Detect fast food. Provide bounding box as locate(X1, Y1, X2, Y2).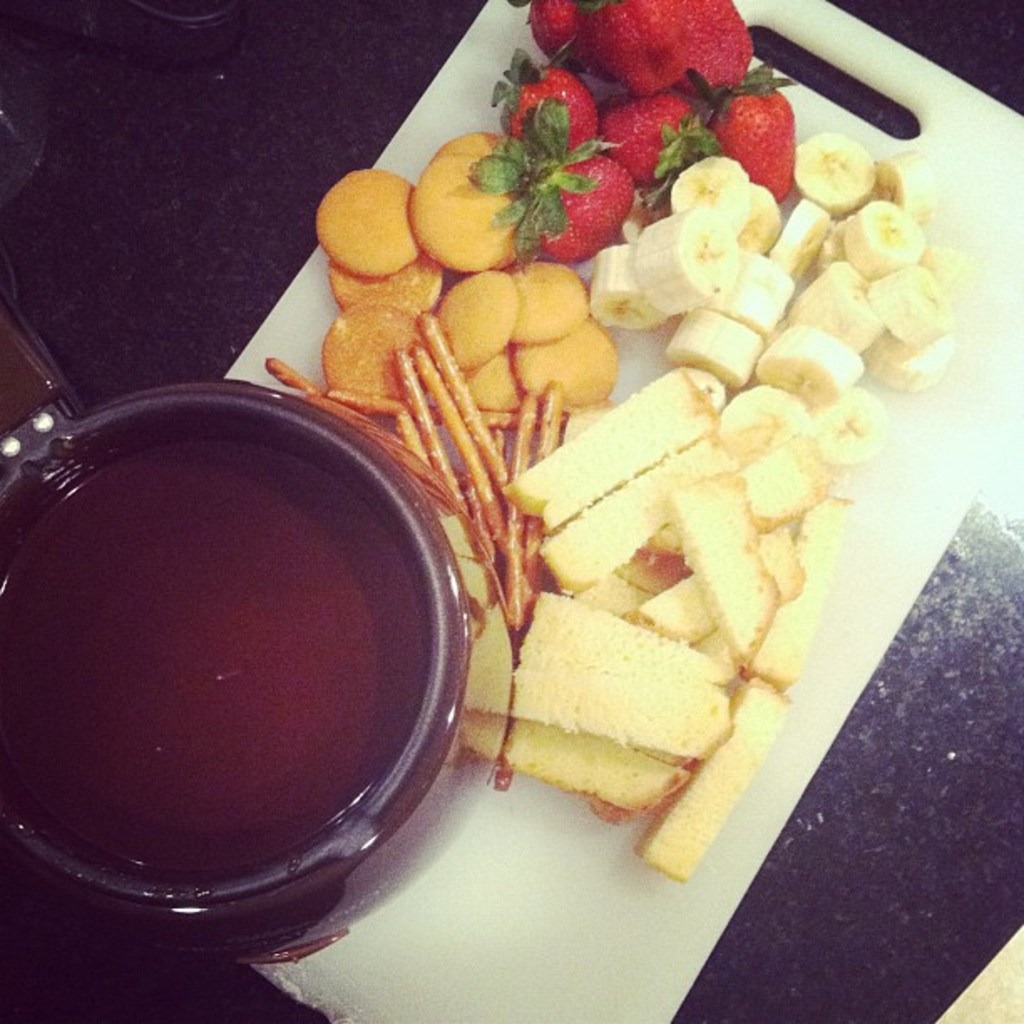
locate(437, 269, 519, 371).
